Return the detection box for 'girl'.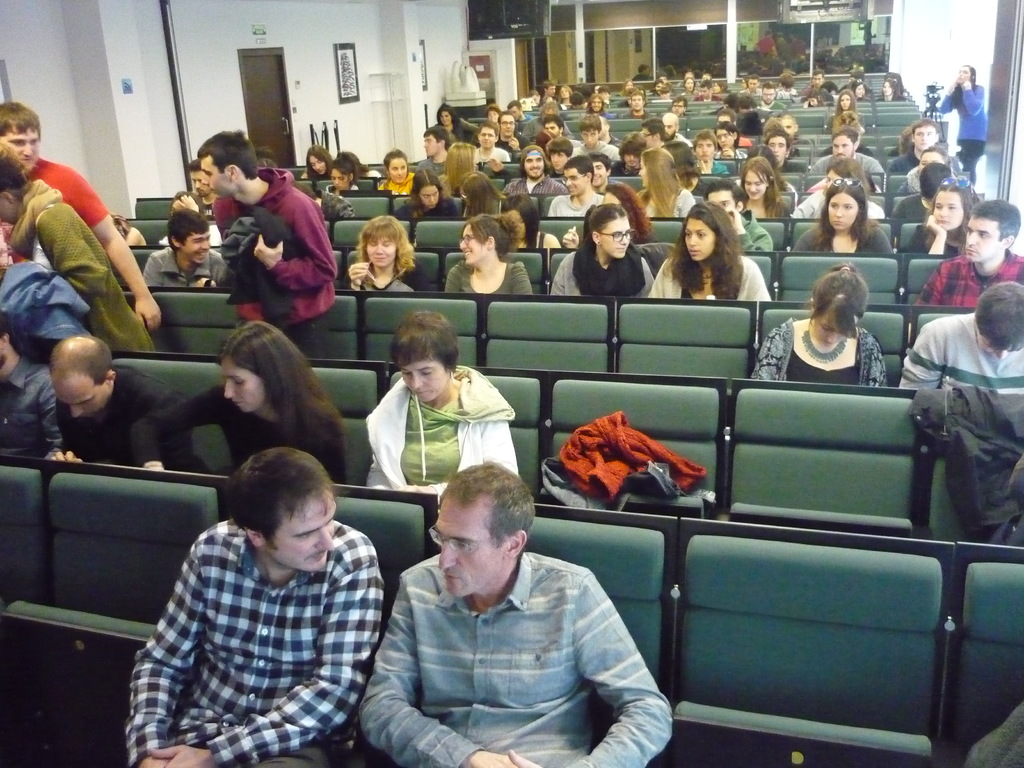
(392,170,453,216).
